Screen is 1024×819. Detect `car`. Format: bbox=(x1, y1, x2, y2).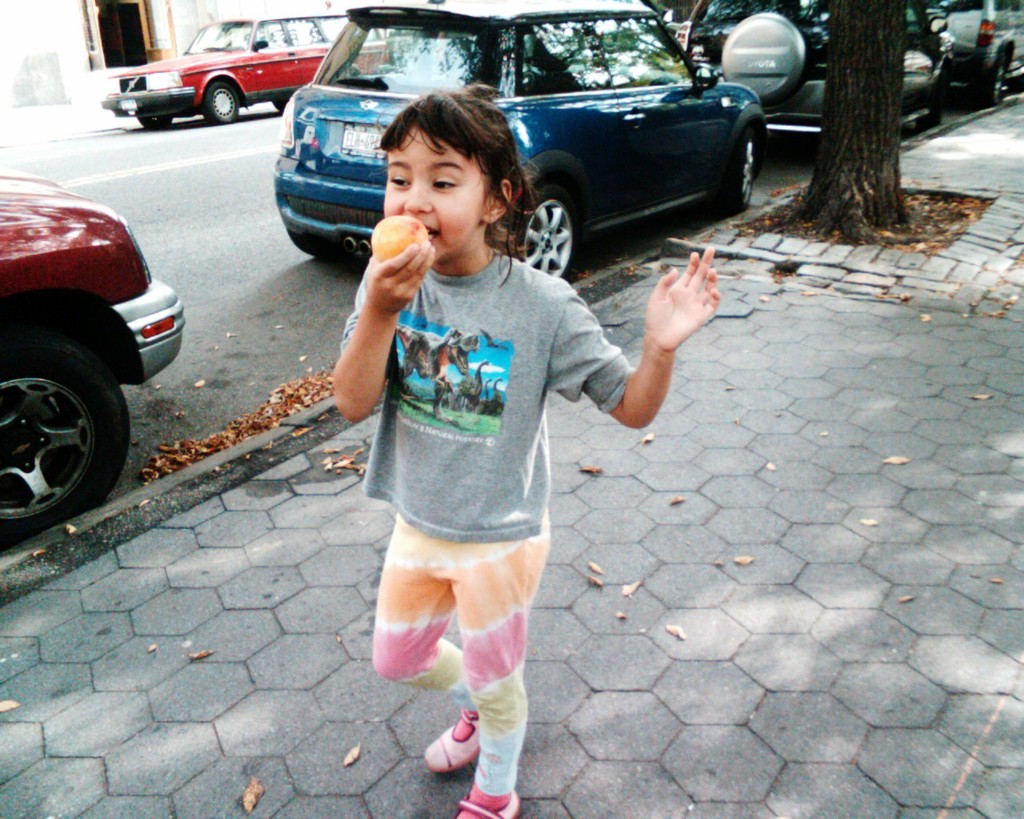
bbox=(944, 0, 1023, 106).
